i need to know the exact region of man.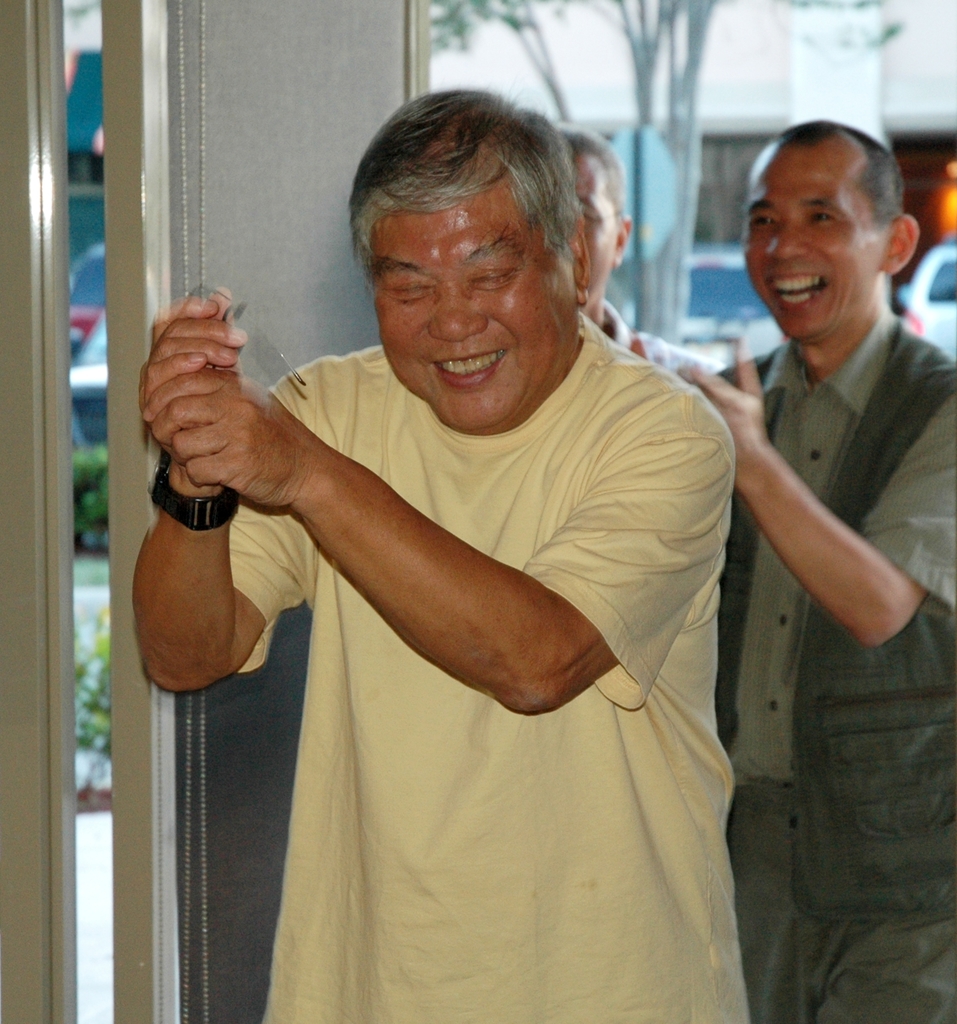
Region: (552,119,721,384).
